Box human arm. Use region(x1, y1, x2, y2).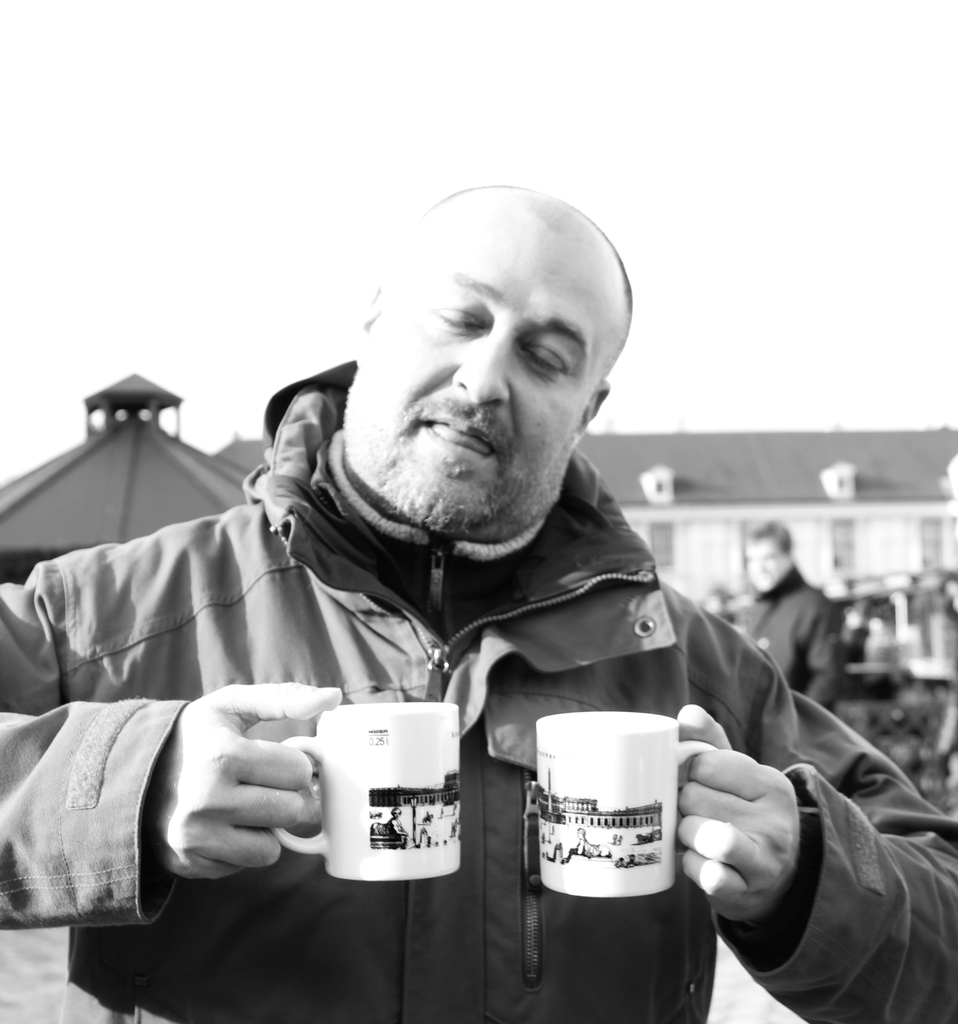
region(640, 671, 936, 1023).
